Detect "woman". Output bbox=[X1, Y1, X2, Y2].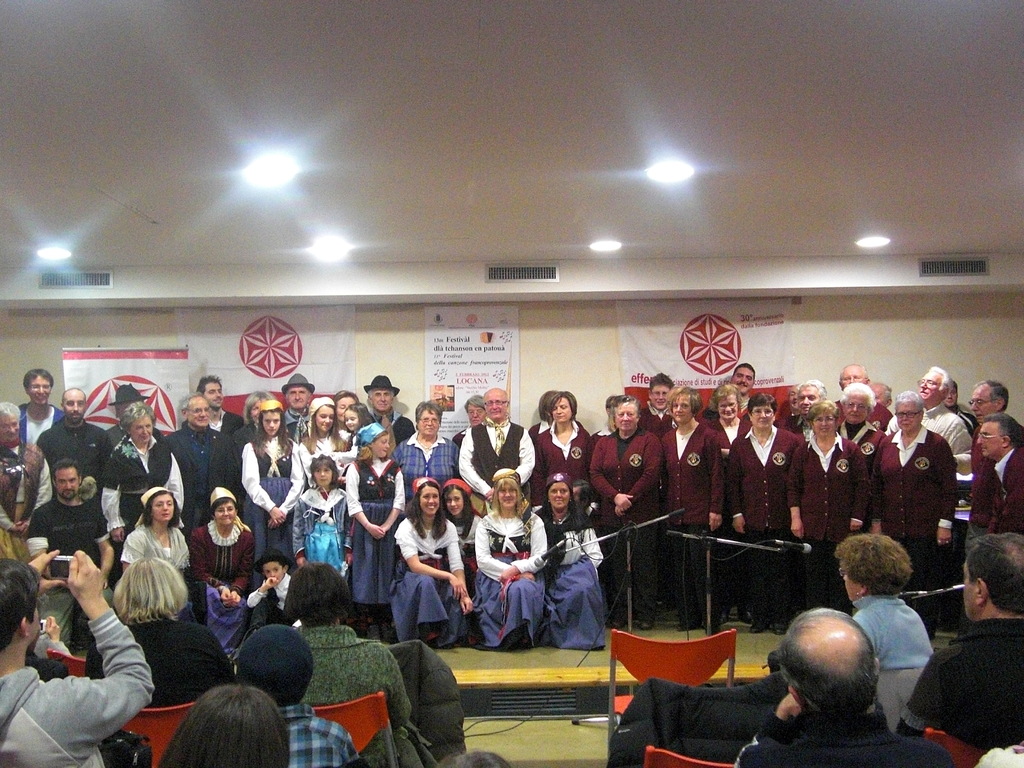
bbox=[442, 481, 483, 575].
